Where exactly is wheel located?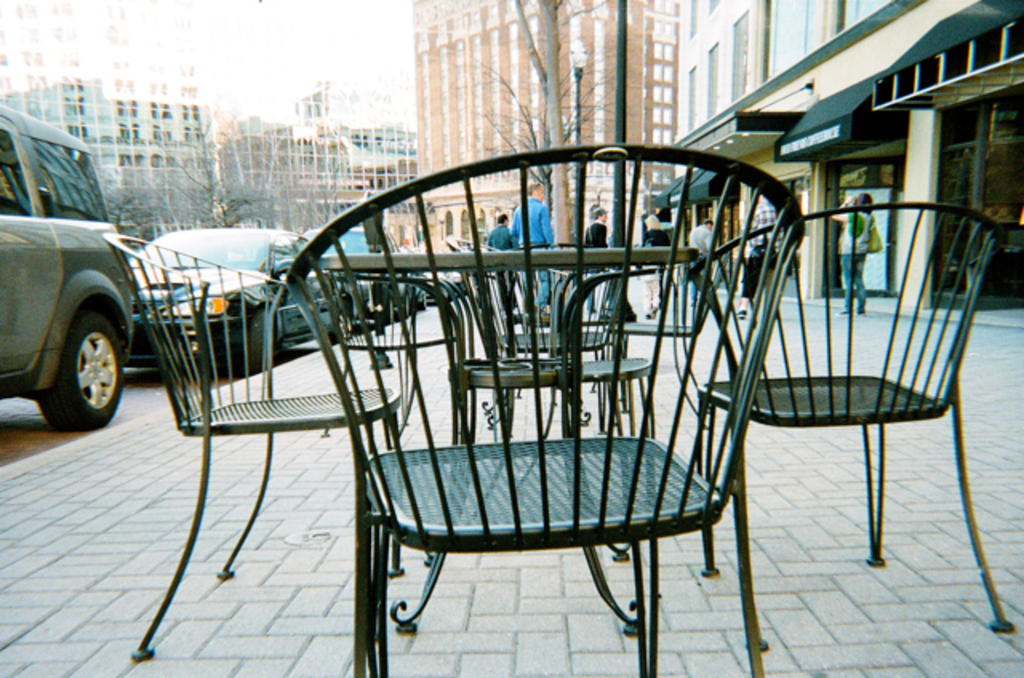
Its bounding box is select_region(248, 309, 266, 374).
